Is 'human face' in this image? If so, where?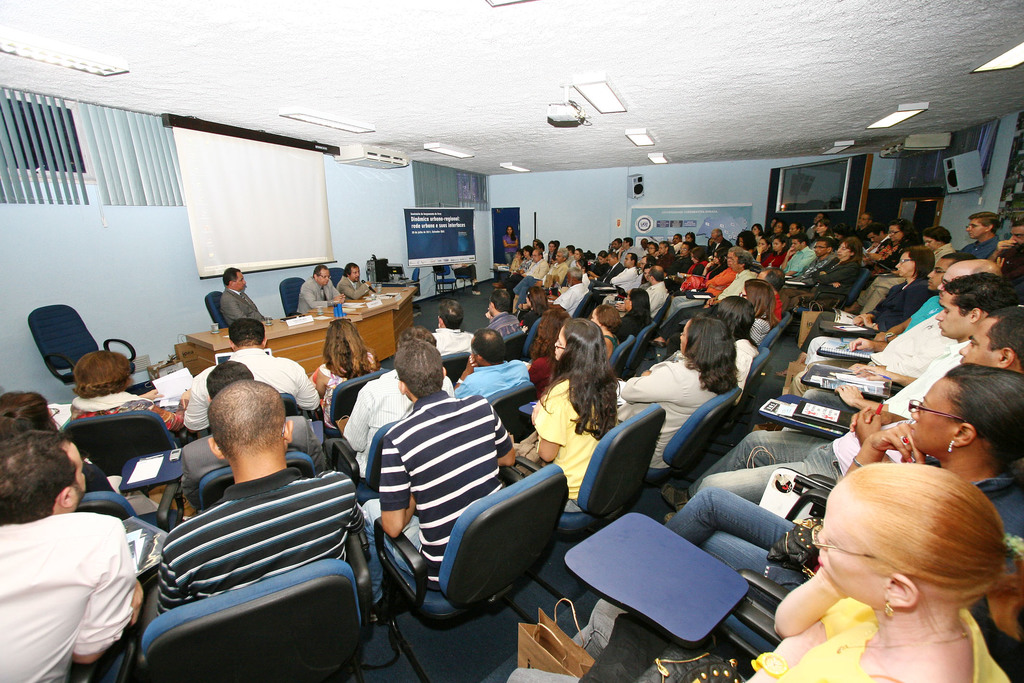
Yes, at {"left": 858, "top": 217, "right": 865, "bottom": 230}.
